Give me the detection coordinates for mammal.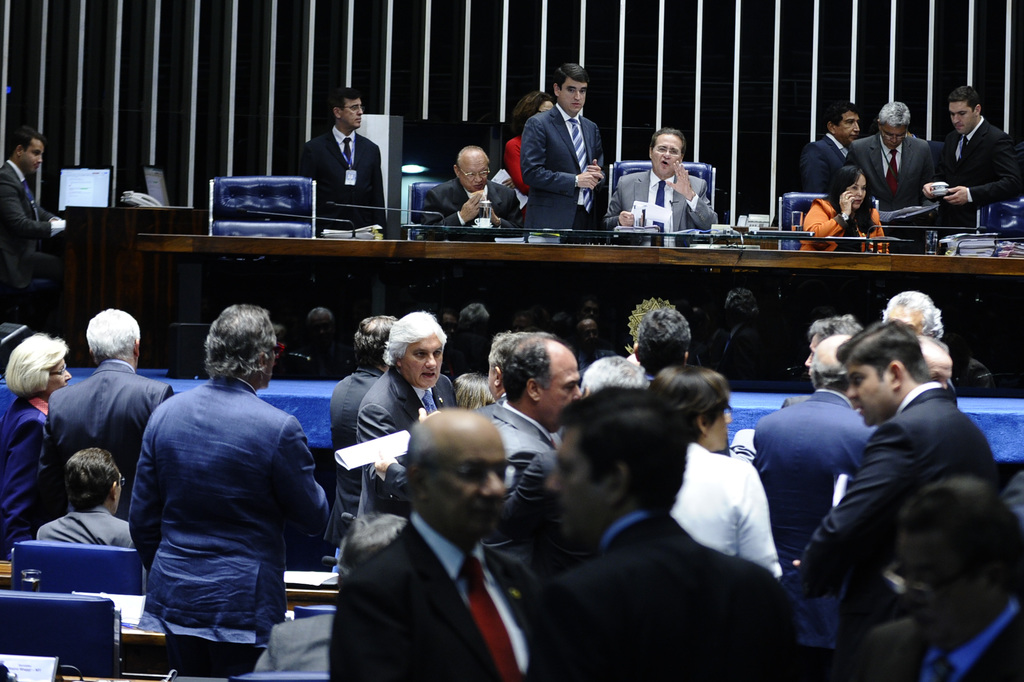
rect(841, 99, 938, 236).
